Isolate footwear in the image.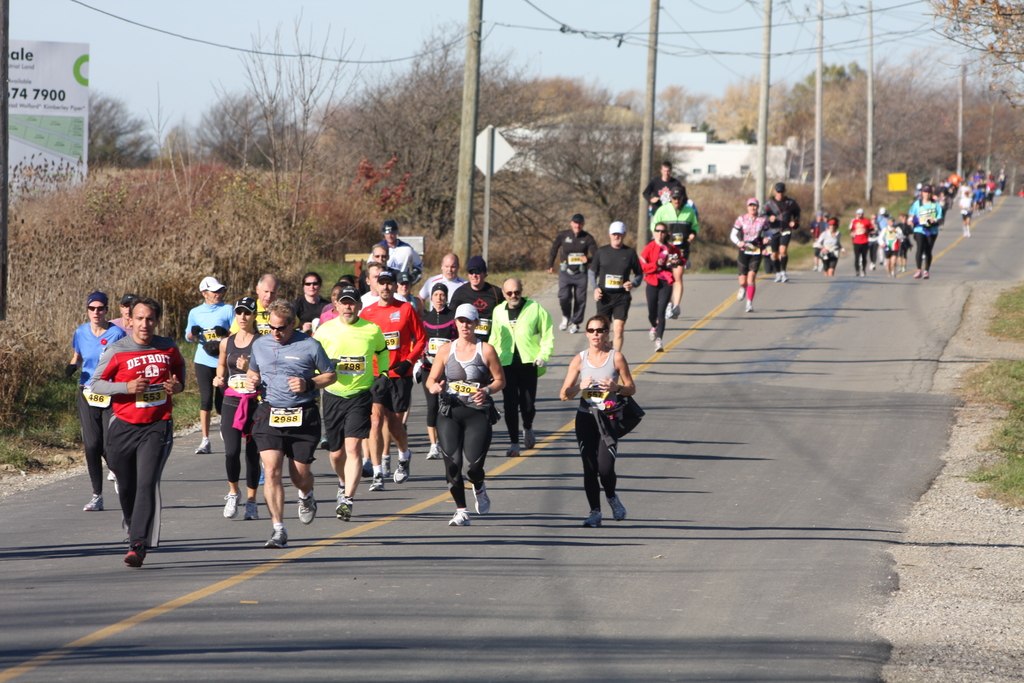
Isolated region: box=[653, 339, 664, 355].
